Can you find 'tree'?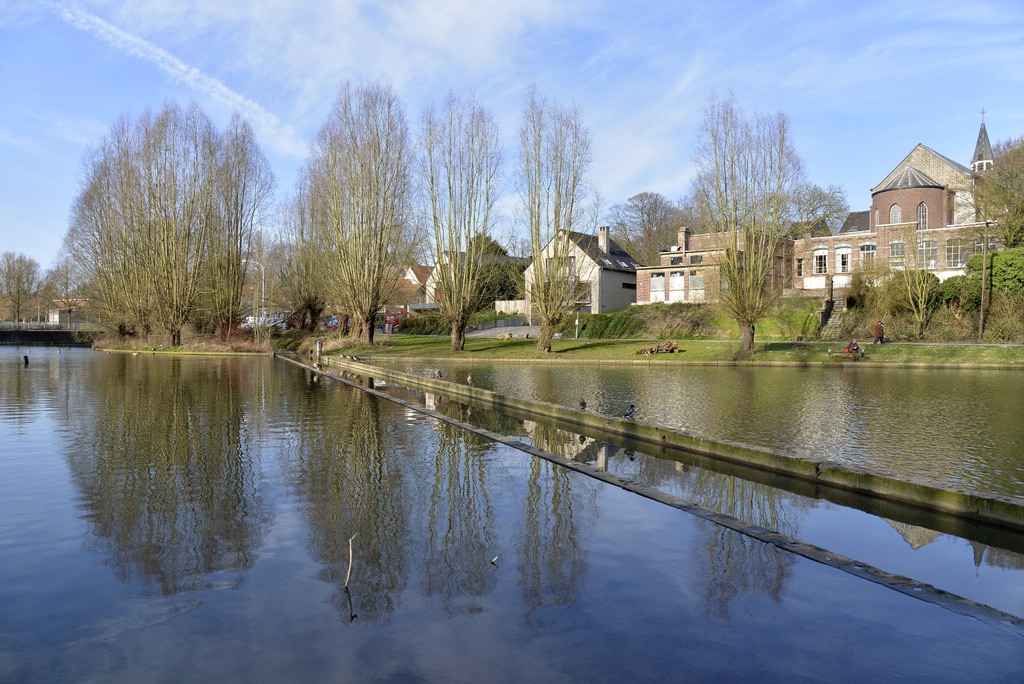
Yes, bounding box: left=945, top=135, right=1023, bottom=246.
